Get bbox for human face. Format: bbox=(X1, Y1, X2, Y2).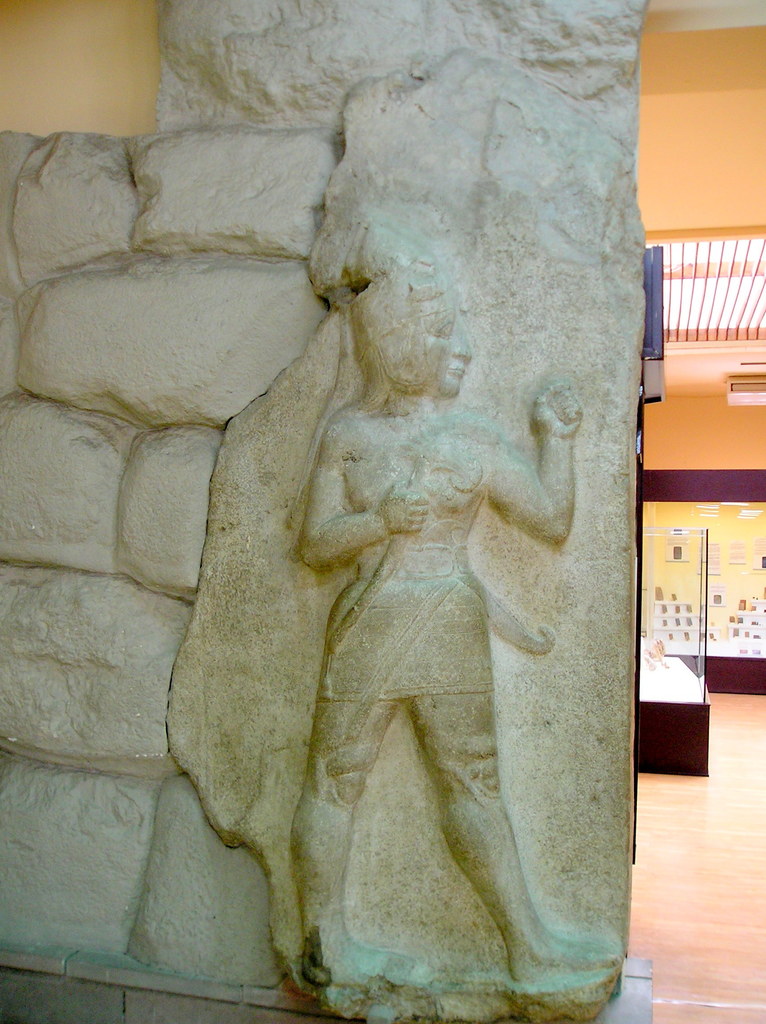
bbox=(429, 305, 476, 399).
